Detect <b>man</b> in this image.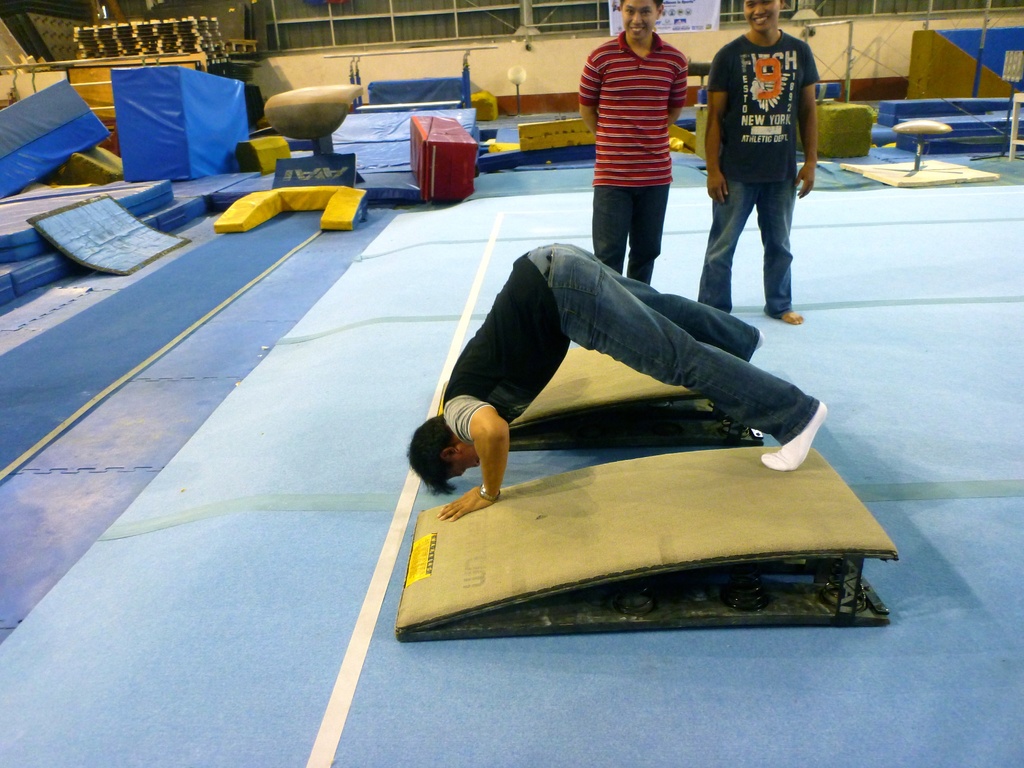
Detection: 576, 0, 689, 280.
